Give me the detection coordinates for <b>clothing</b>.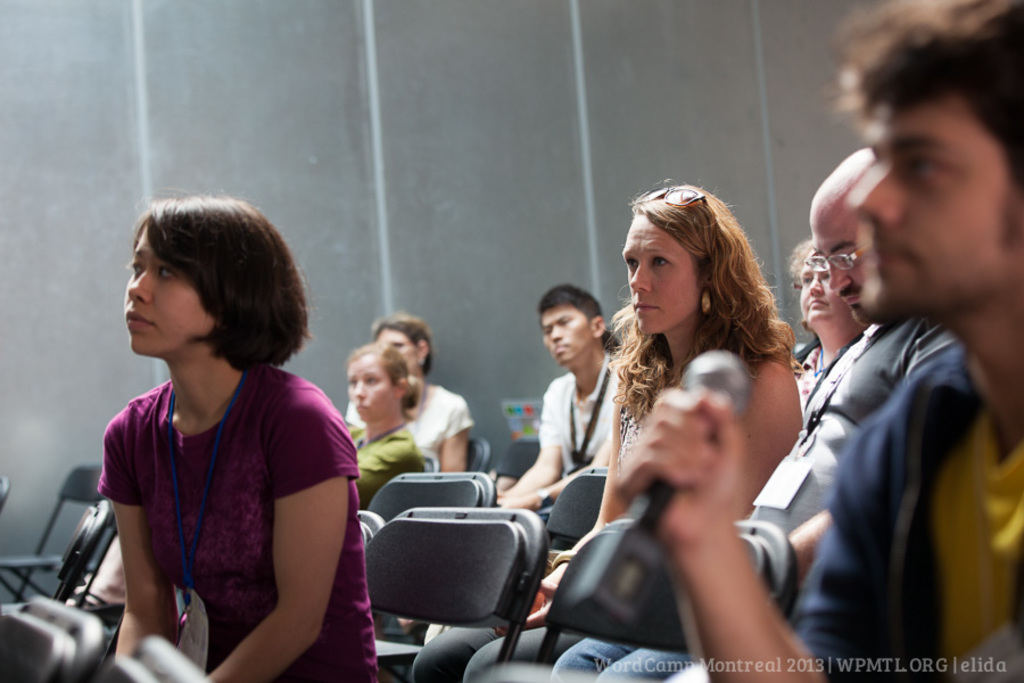
422, 351, 760, 682.
